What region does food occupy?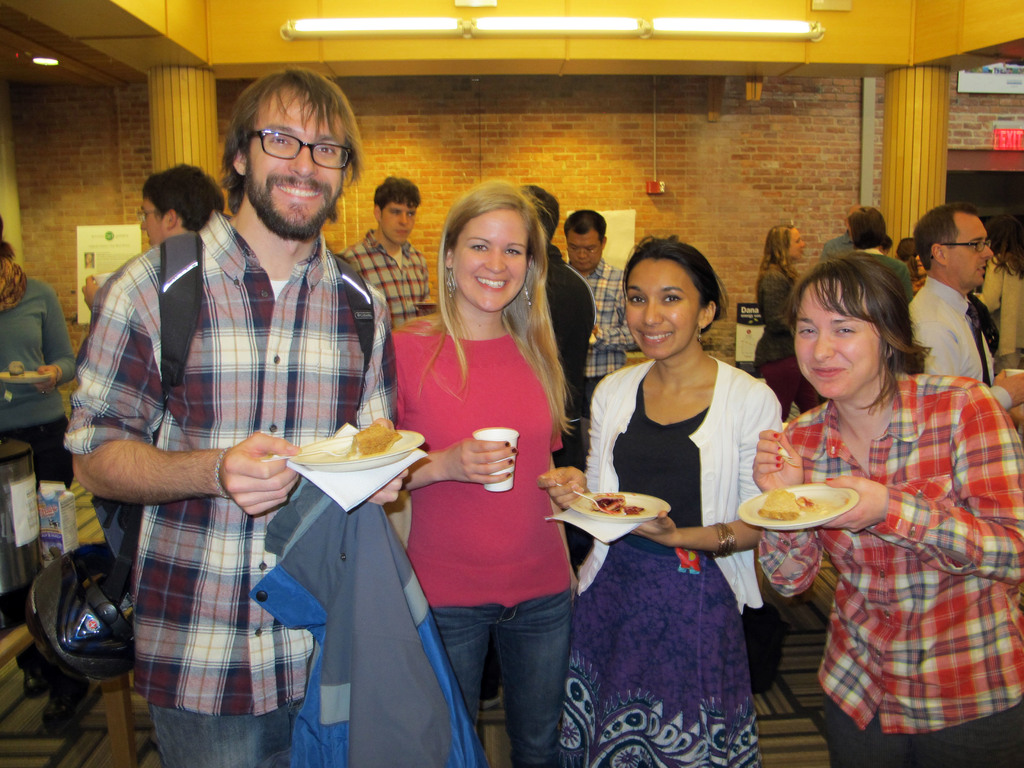
[x1=756, y1=490, x2=799, y2=520].
